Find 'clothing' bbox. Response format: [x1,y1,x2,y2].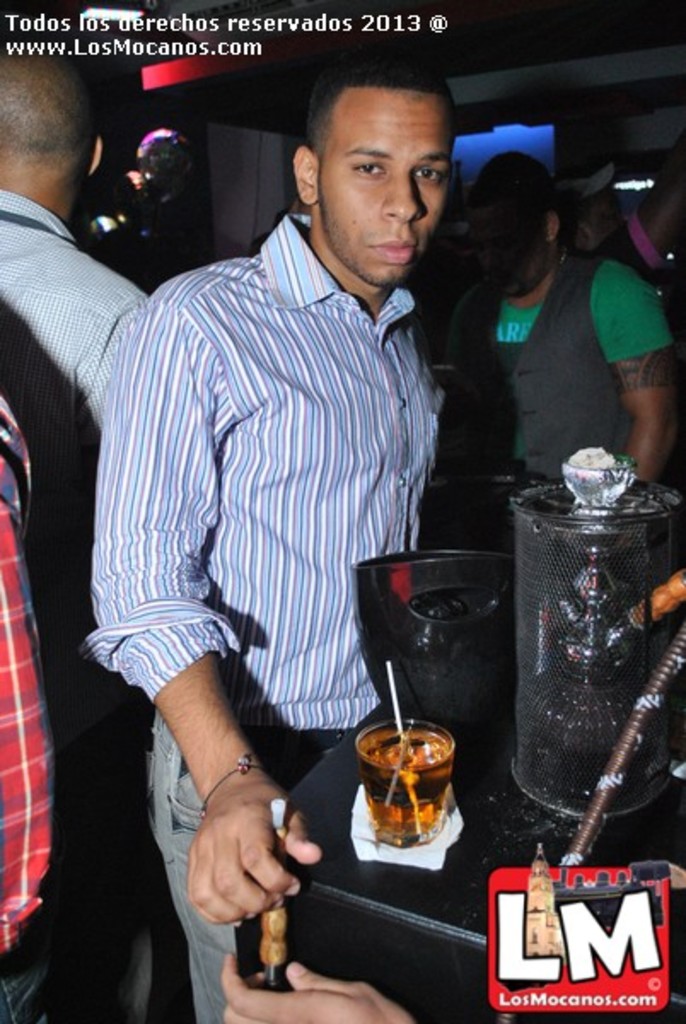
[92,198,474,1022].
